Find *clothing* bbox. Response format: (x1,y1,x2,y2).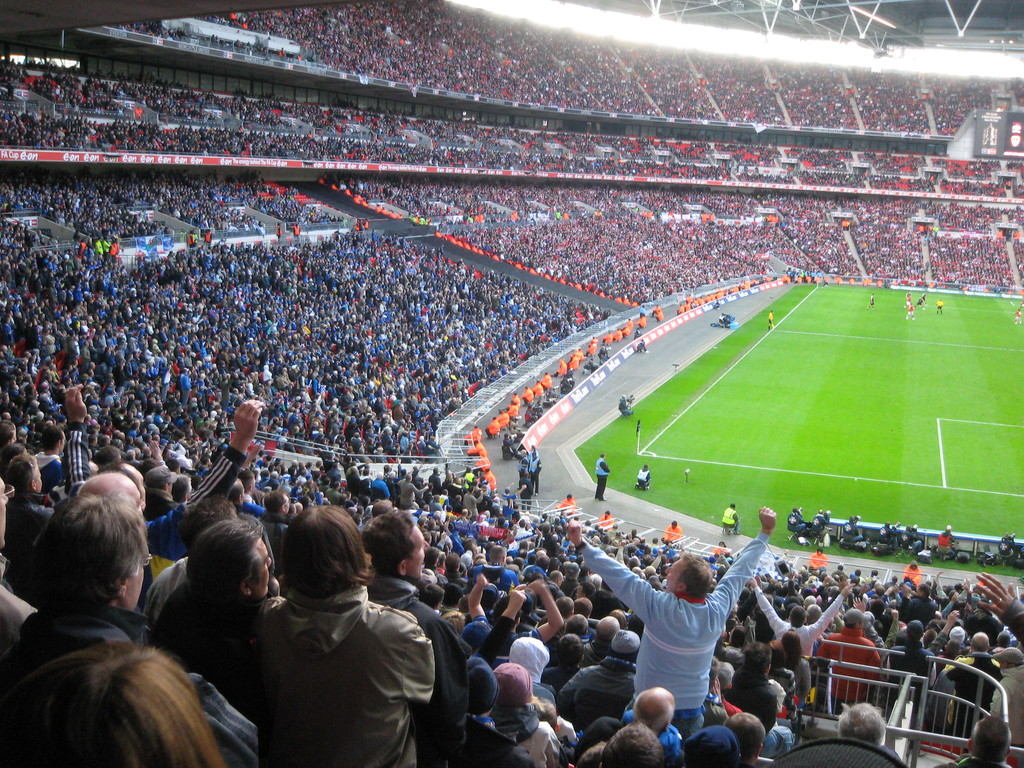
(595,462,608,498).
